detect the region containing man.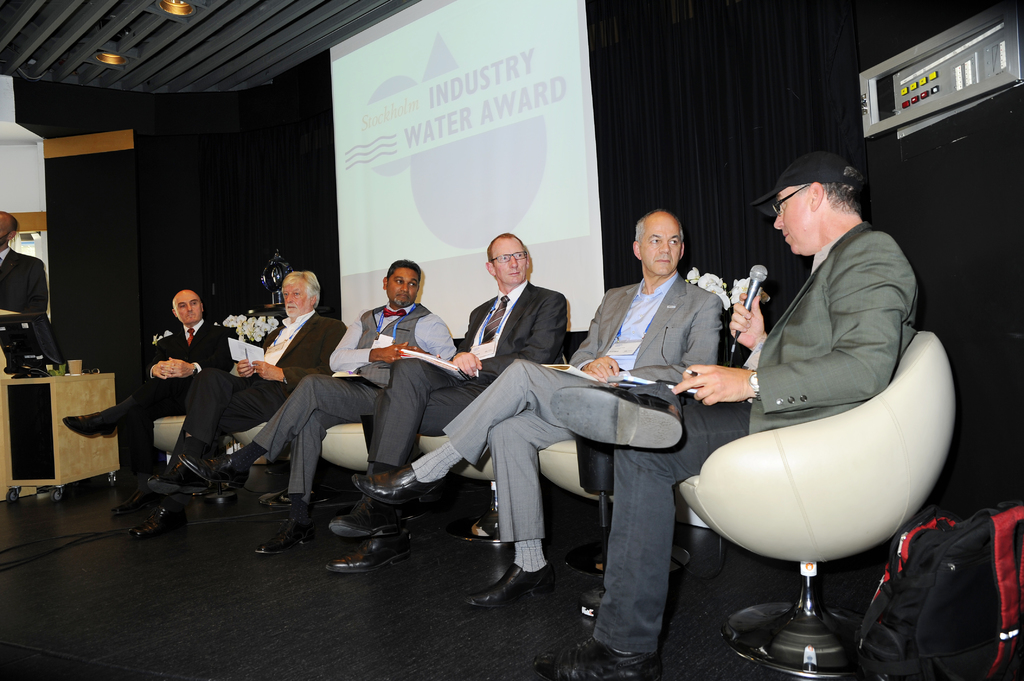
{"left": 73, "top": 285, "right": 241, "bottom": 487}.
